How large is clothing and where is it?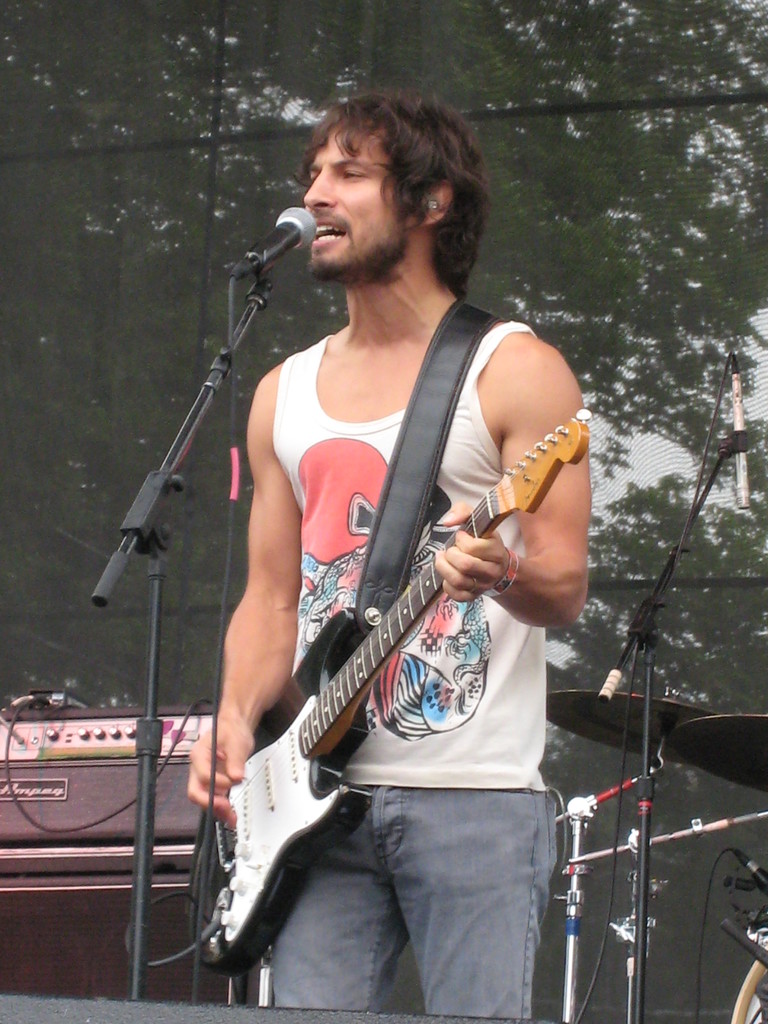
Bounding box: {"x1": 269, "y1": 318, "x2": 564, "y2": 1023}.
